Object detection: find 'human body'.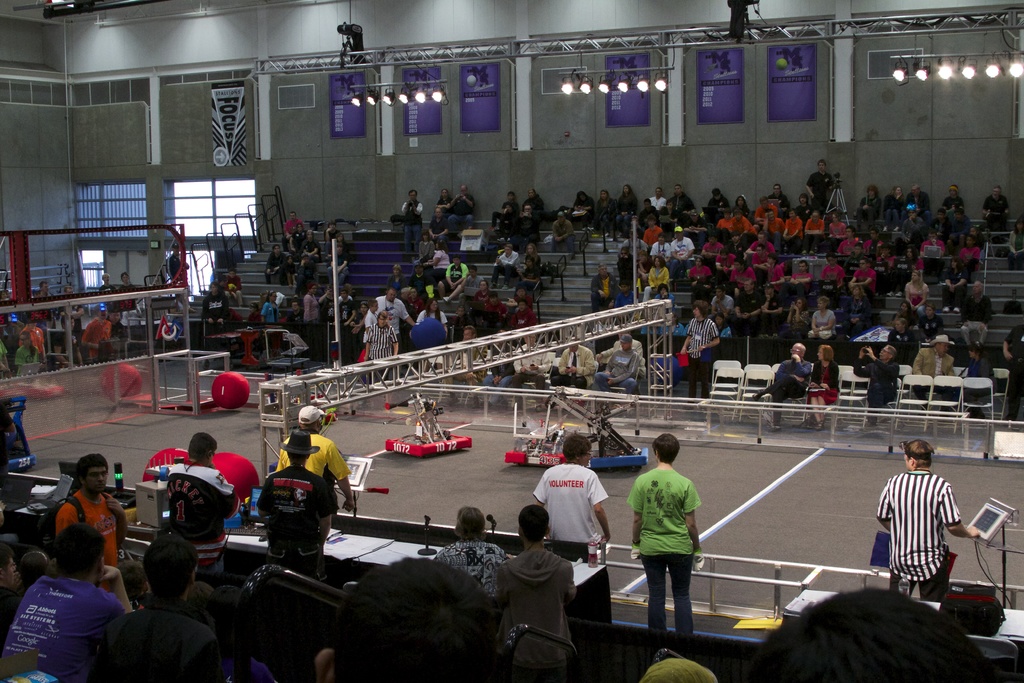
bbox=(909, 334, 956, 404).
